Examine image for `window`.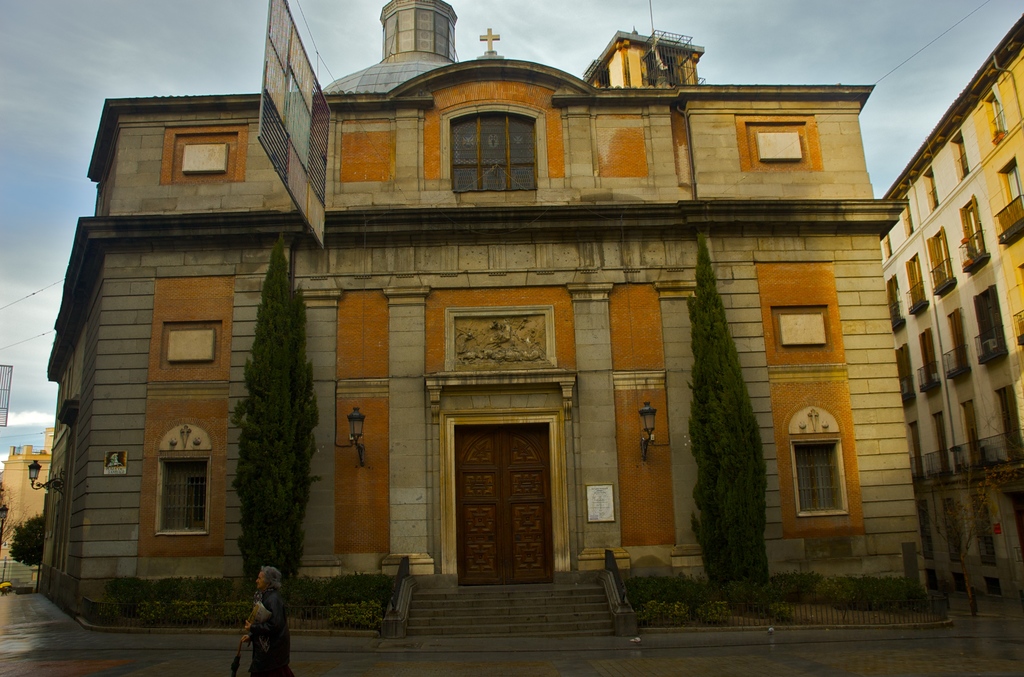
Examination result: 955:195:986:259.
